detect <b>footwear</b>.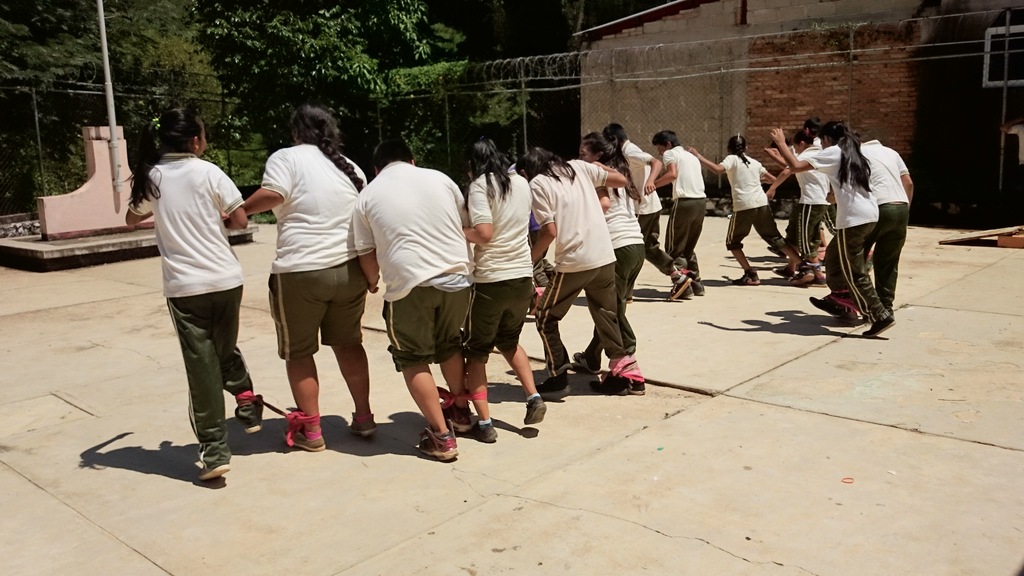
Detected at (left=416, top=429, right=456, bottom=462).
